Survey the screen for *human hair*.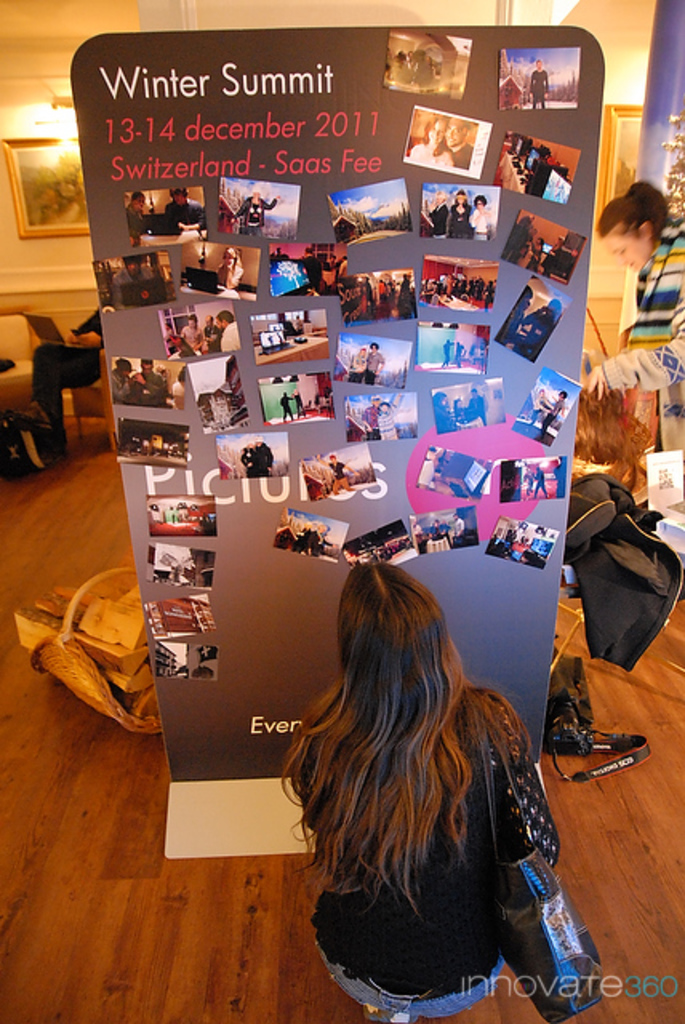
Survey found: Rect(142, 357, 152, 363).
